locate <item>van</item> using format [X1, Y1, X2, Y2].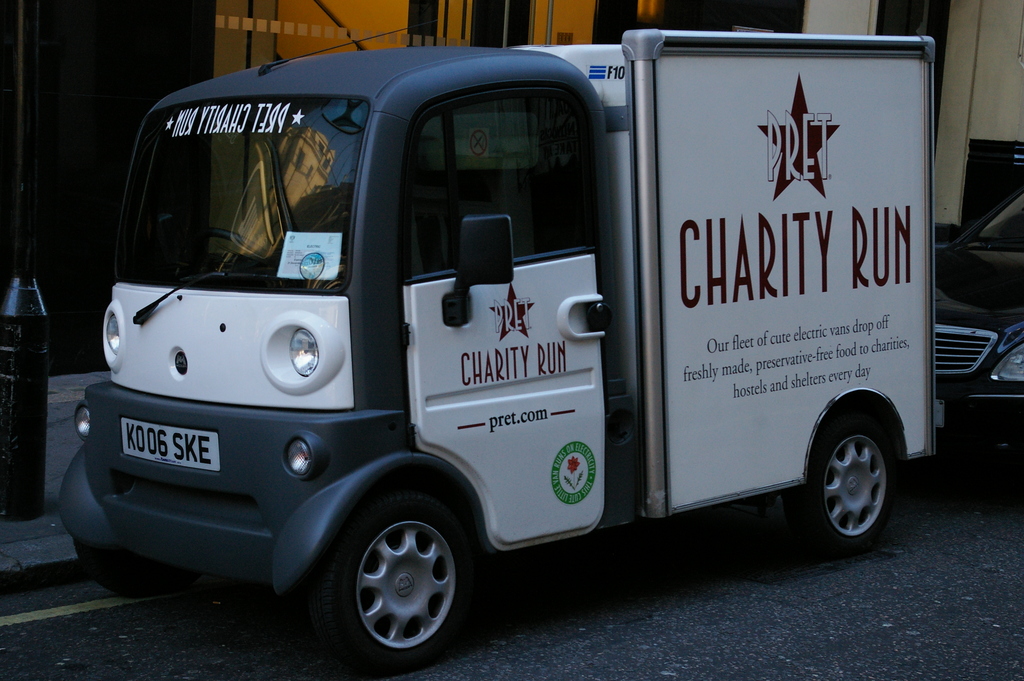
[57, 33, 940, 677].
